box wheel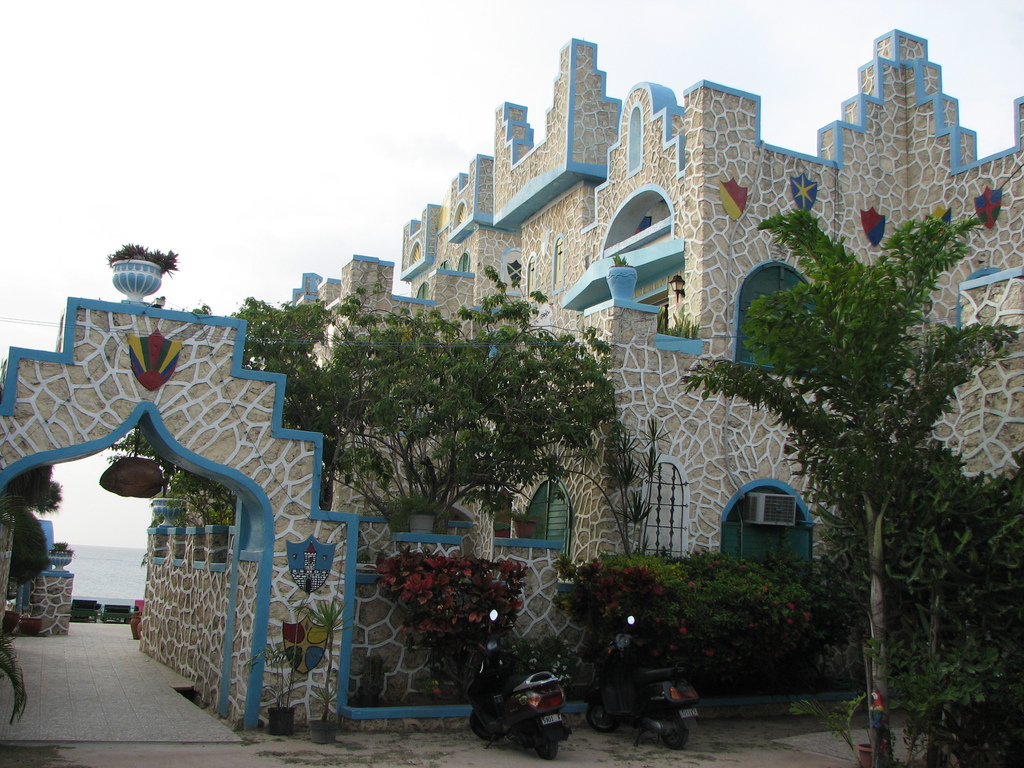
left=586, top=707, right=621, bottom=733
